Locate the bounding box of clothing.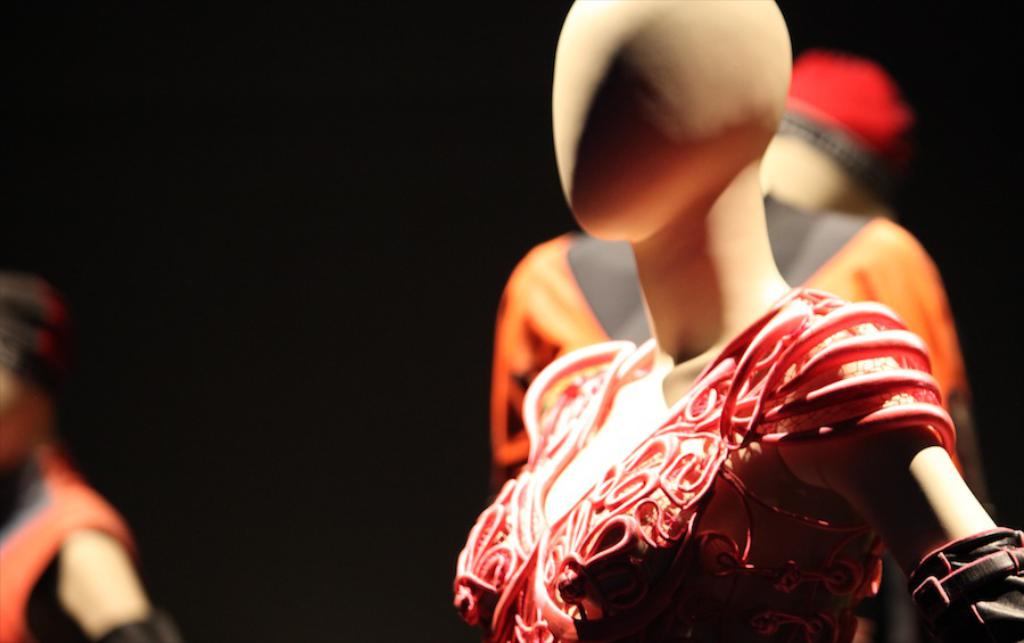
Bounding box: detection(484, 193, 966, 457).
